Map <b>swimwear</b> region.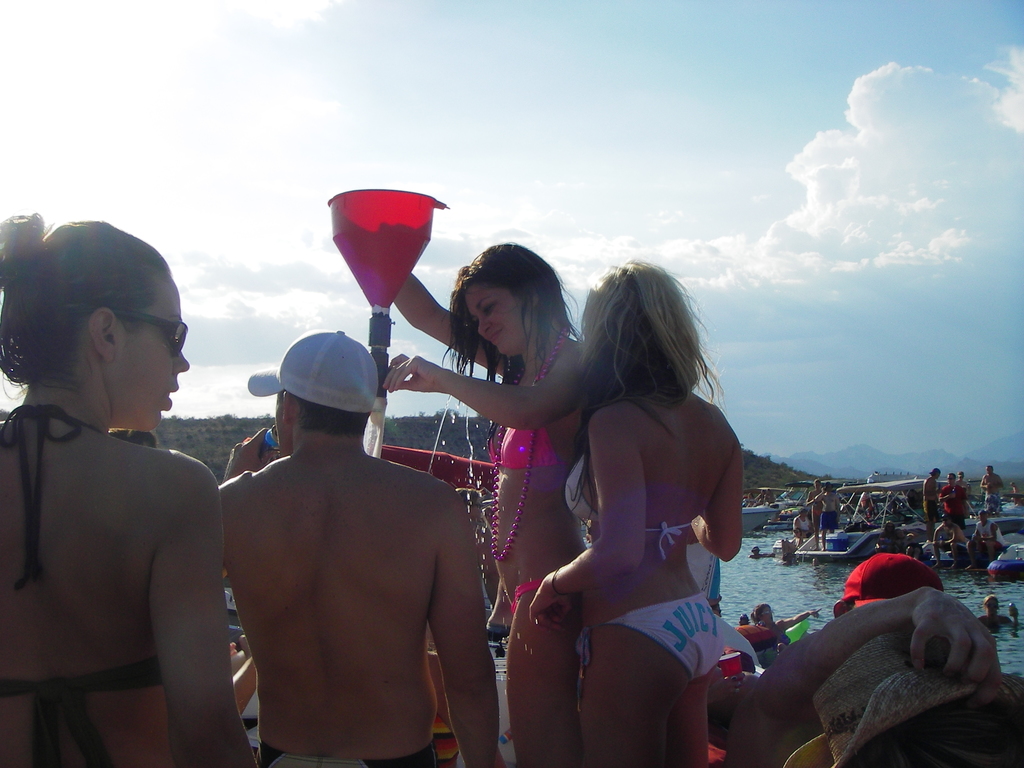
Mapped to Rect(568, 447, 707, 557).
